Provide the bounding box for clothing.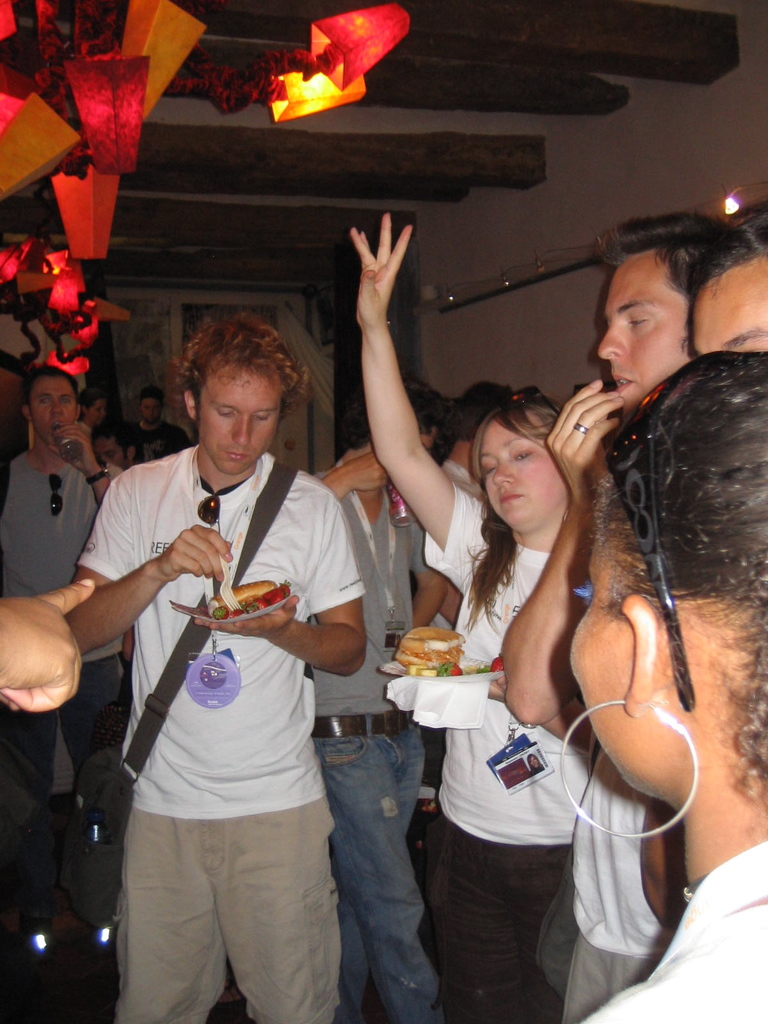
611, 836, 767, 1023.
